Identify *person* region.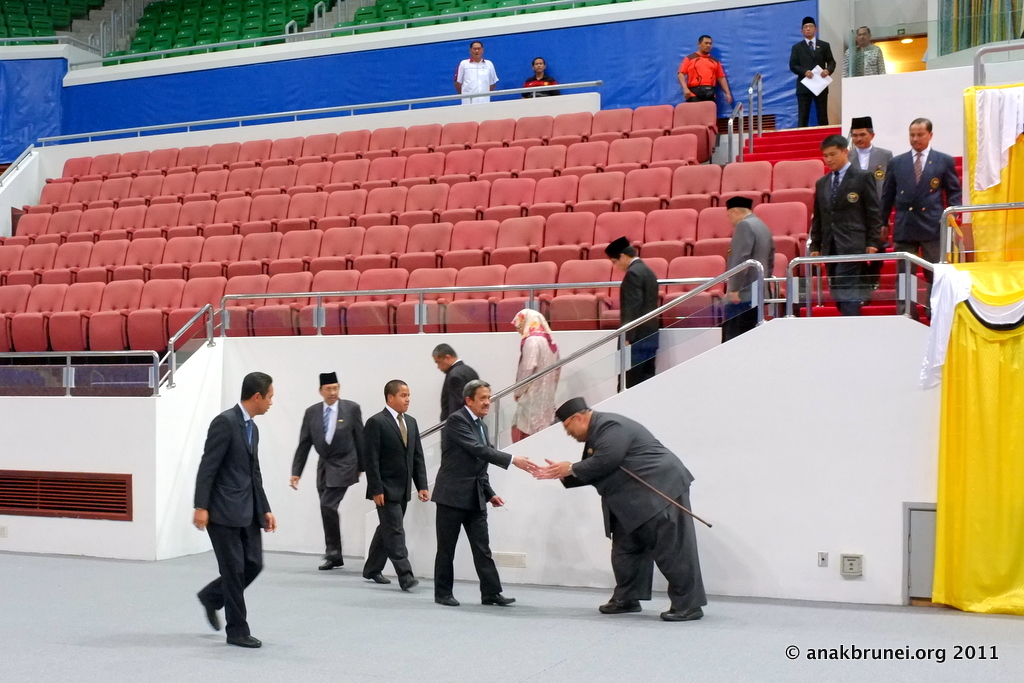
Region: <region>675, 29, 733, 110</region>.
